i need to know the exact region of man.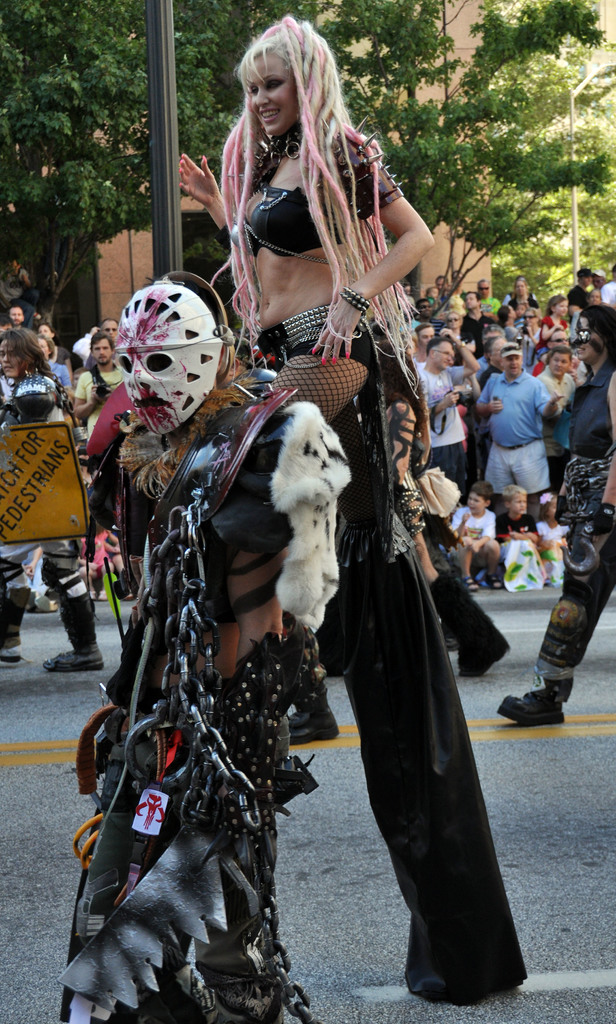
Region: 73 333 122 438.
